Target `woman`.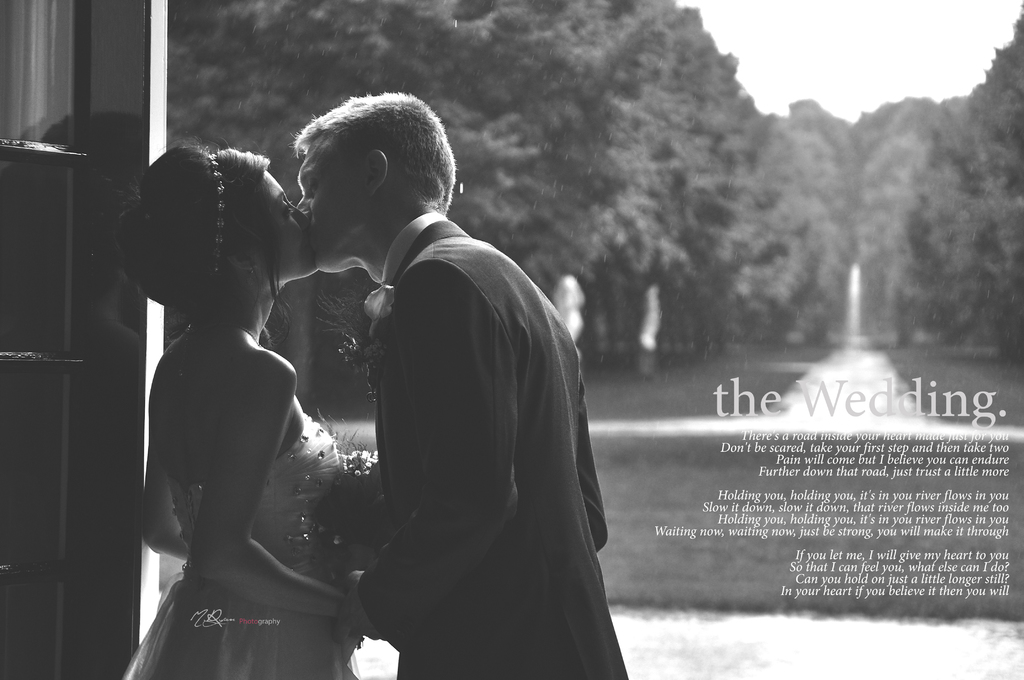
Target region: bbox=(114, 136, 352, 663).
